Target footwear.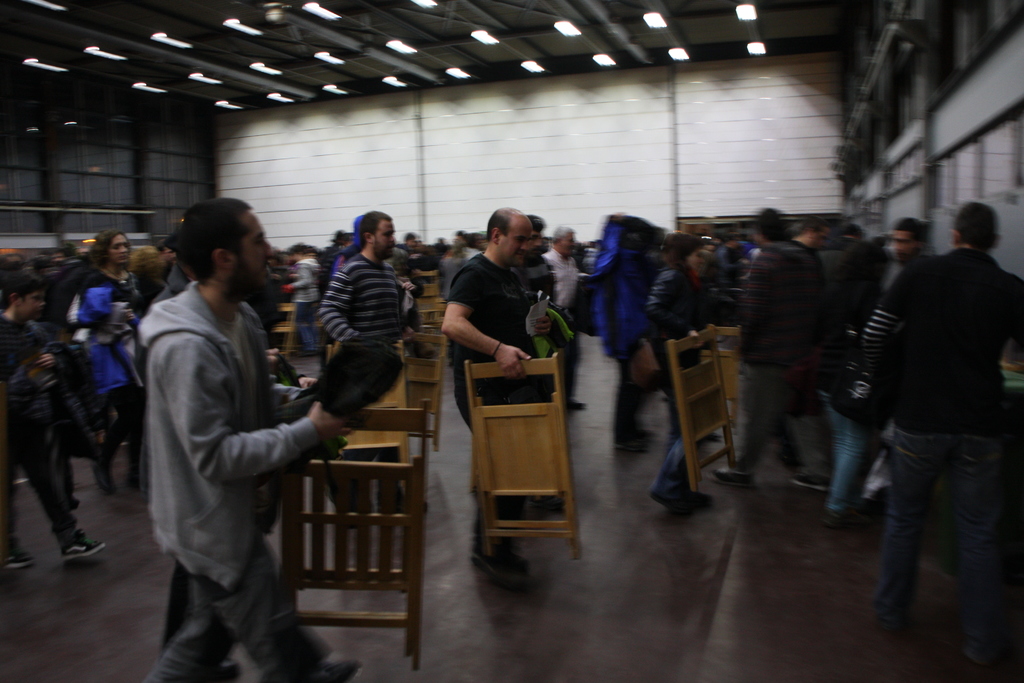
Target region: crop(164, 655, 240, 682).
